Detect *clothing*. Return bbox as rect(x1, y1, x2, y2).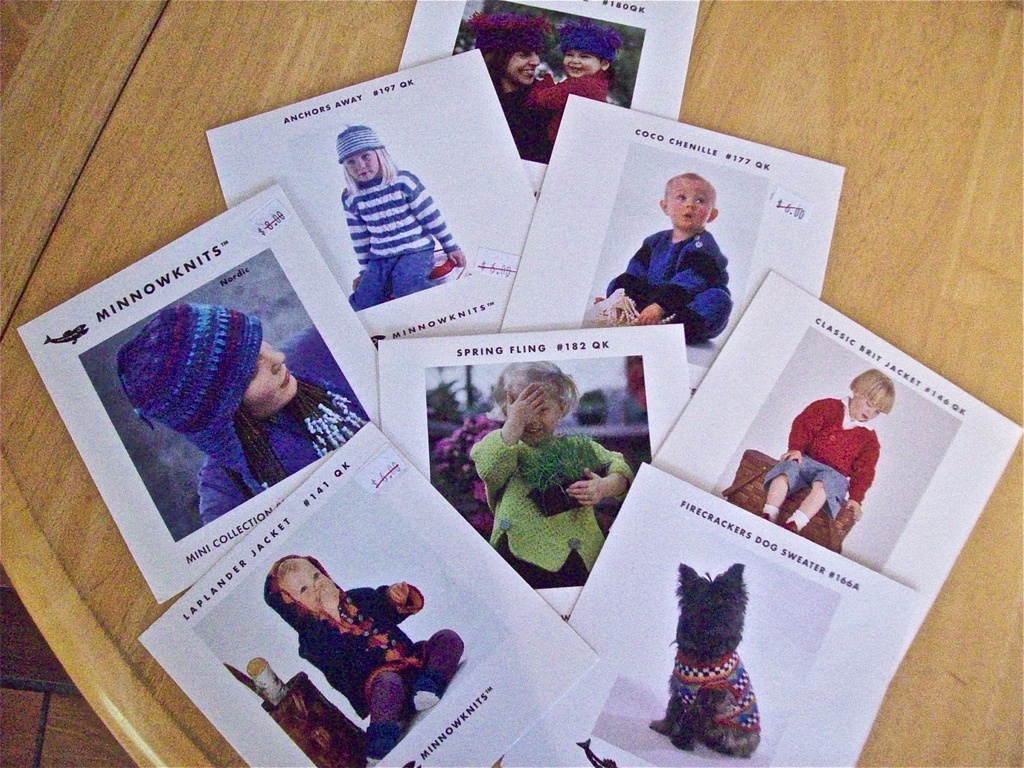
rect(529, 68, 608, 144).
